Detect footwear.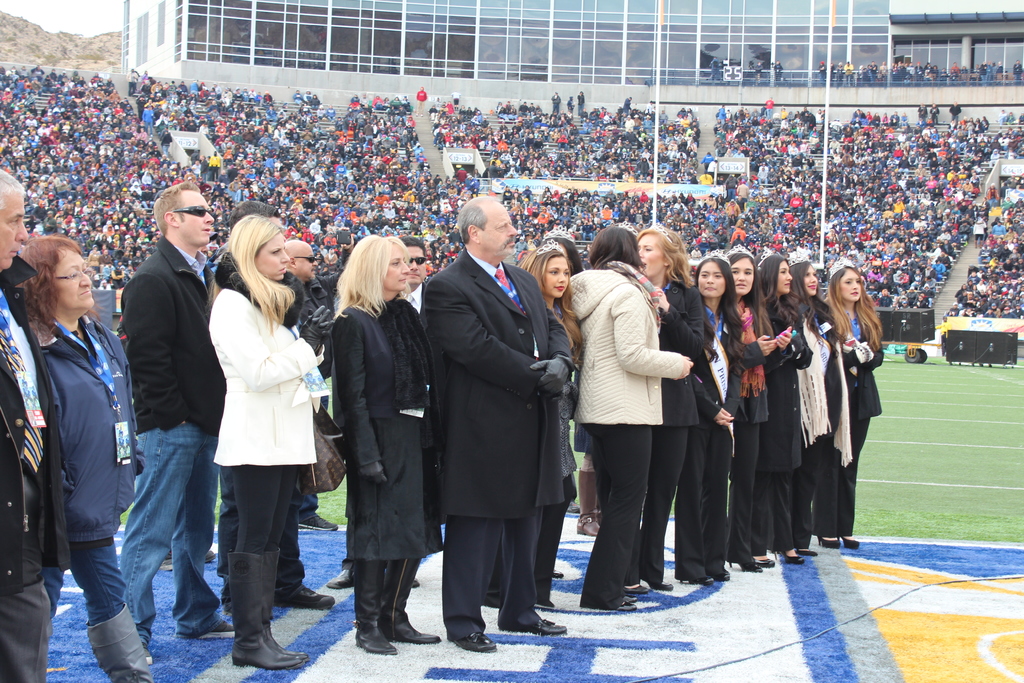
Detected at (140,643,156,668).
